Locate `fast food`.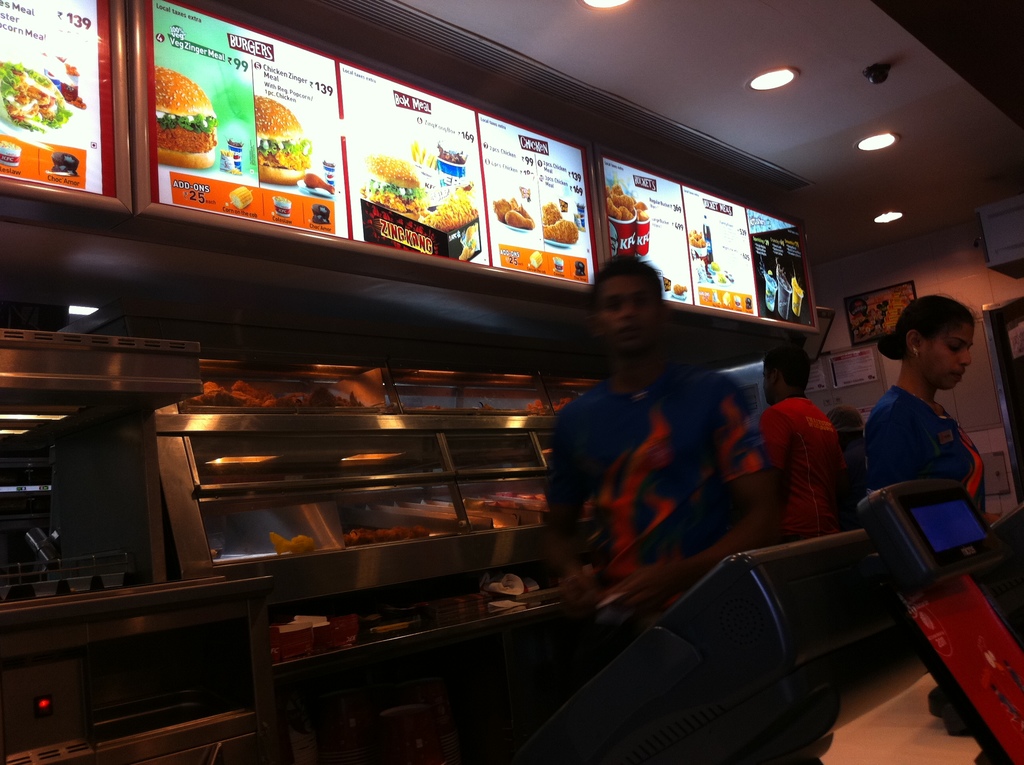
Bounding box: (254, 94, 312, 186).
